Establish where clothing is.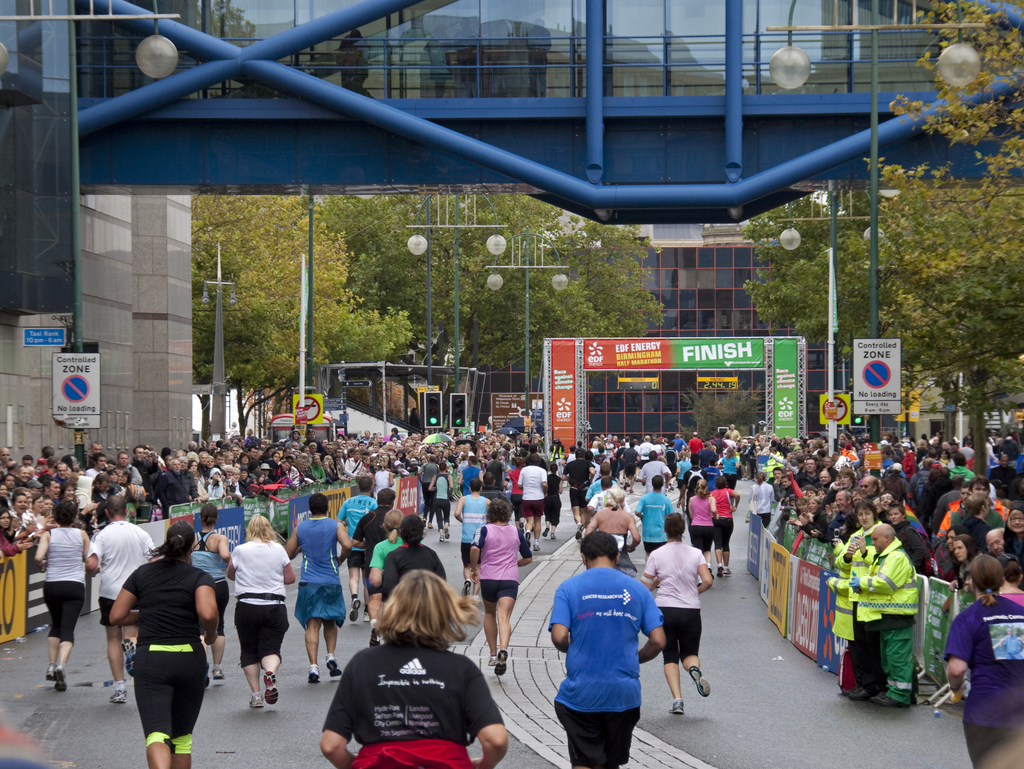
Established at locate(90, 524, 155, 624).
